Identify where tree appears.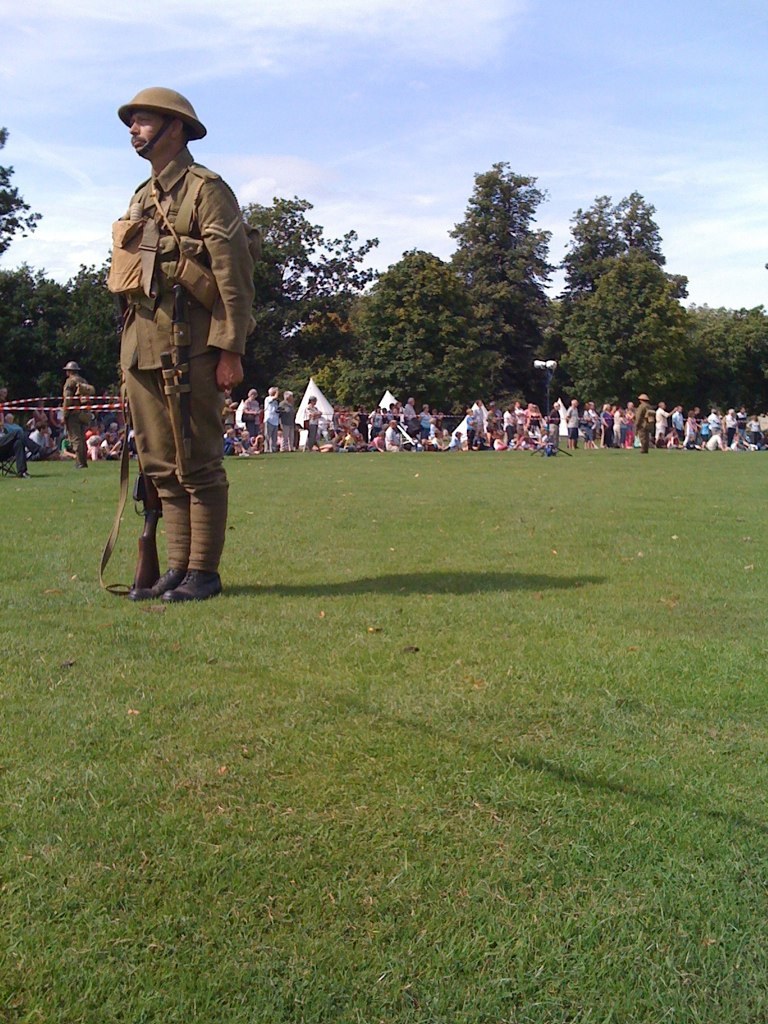
Appears at (x1=258, y1=177, x2=357, y2=383).
